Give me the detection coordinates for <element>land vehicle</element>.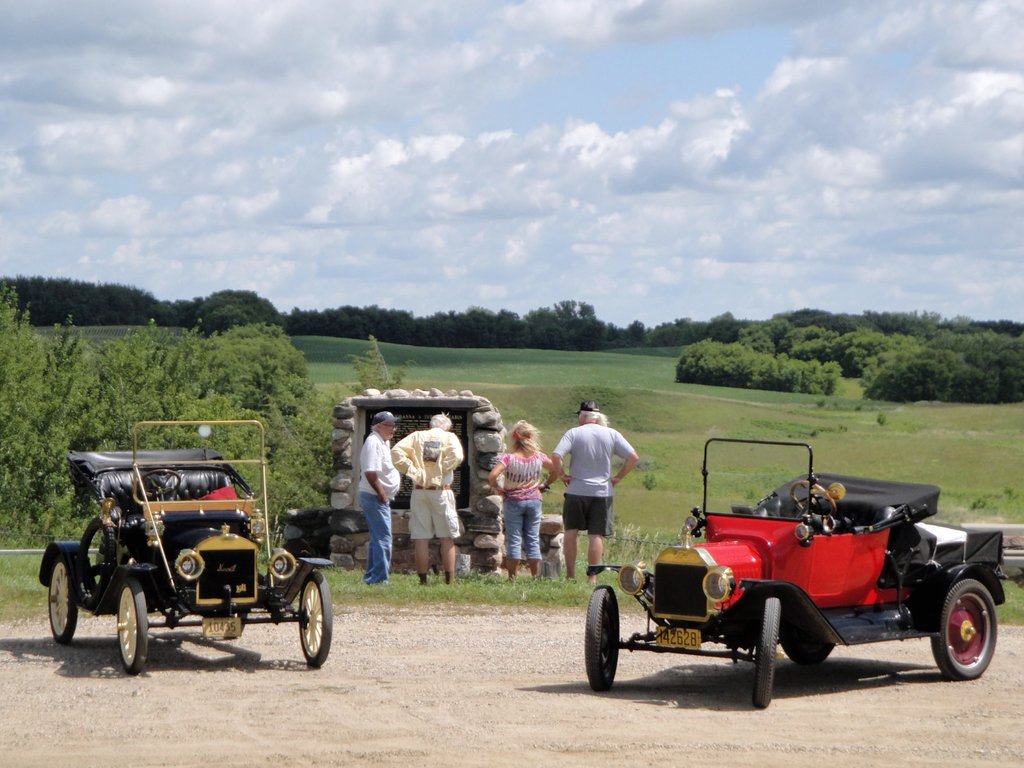
[x1=584, y1=435, x2=1007, y2=709].
